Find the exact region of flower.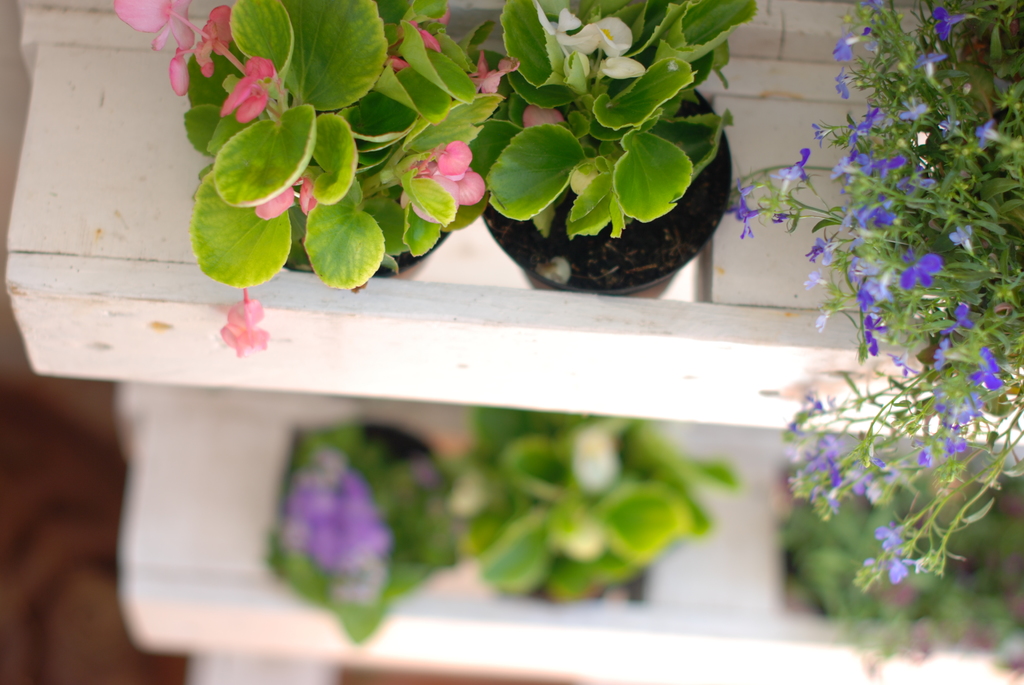
Exact region: box(939, 116, 959, 134).
